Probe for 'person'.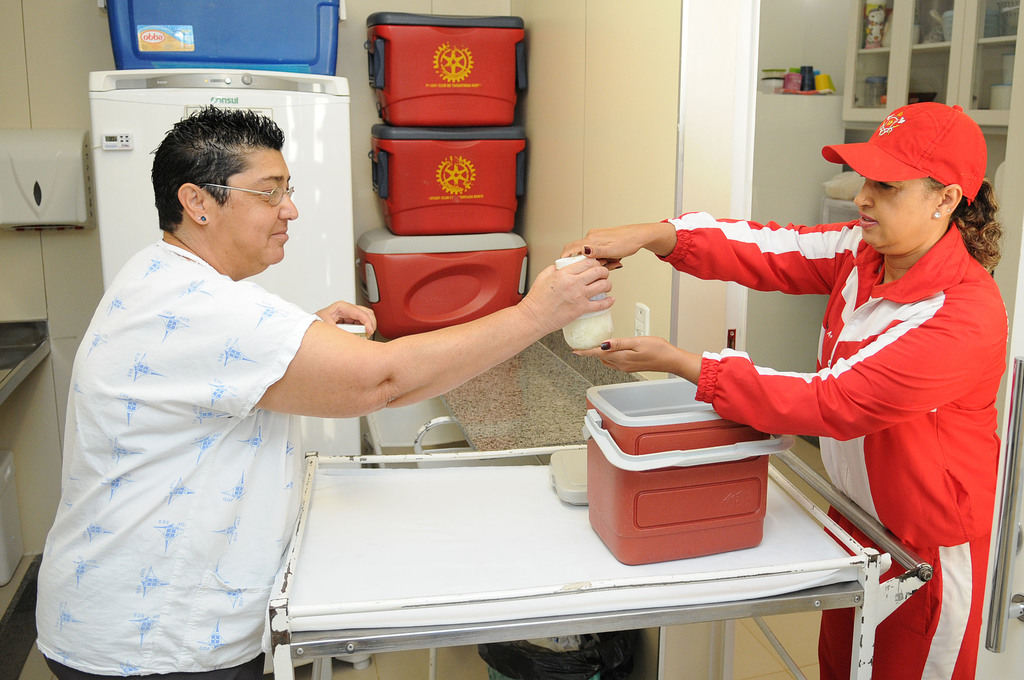
Probe result: left=605, top=89, right=990, bottom=613.
